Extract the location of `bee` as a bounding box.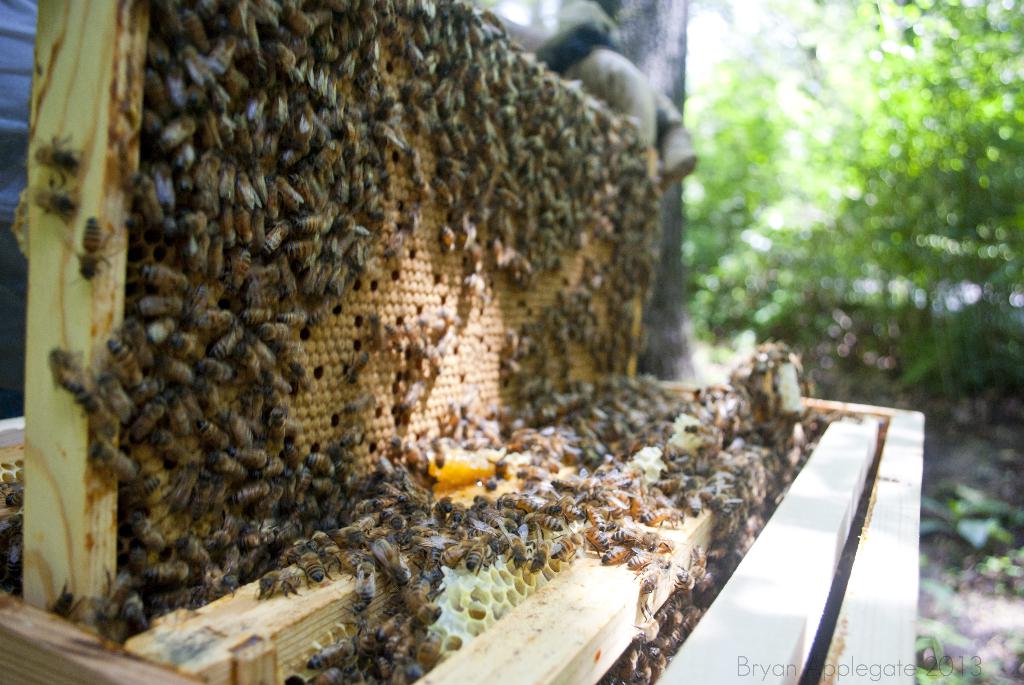
198 152 220 186.
